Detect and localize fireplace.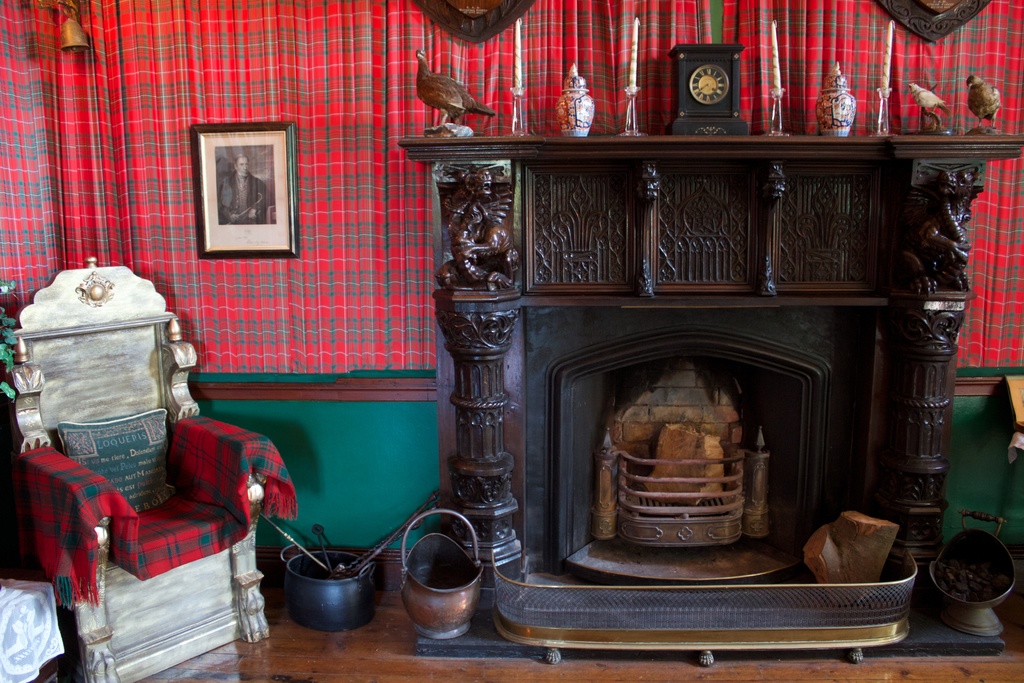
Localized at Rect(545, 323, 832, 580).
